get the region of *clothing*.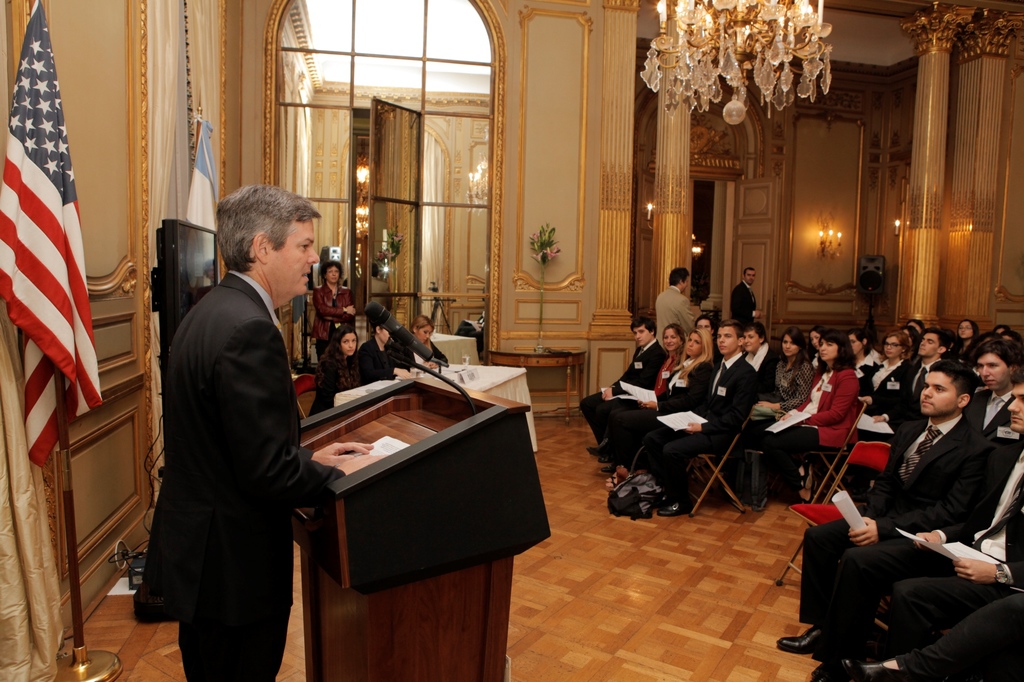
134/267/348/681.
